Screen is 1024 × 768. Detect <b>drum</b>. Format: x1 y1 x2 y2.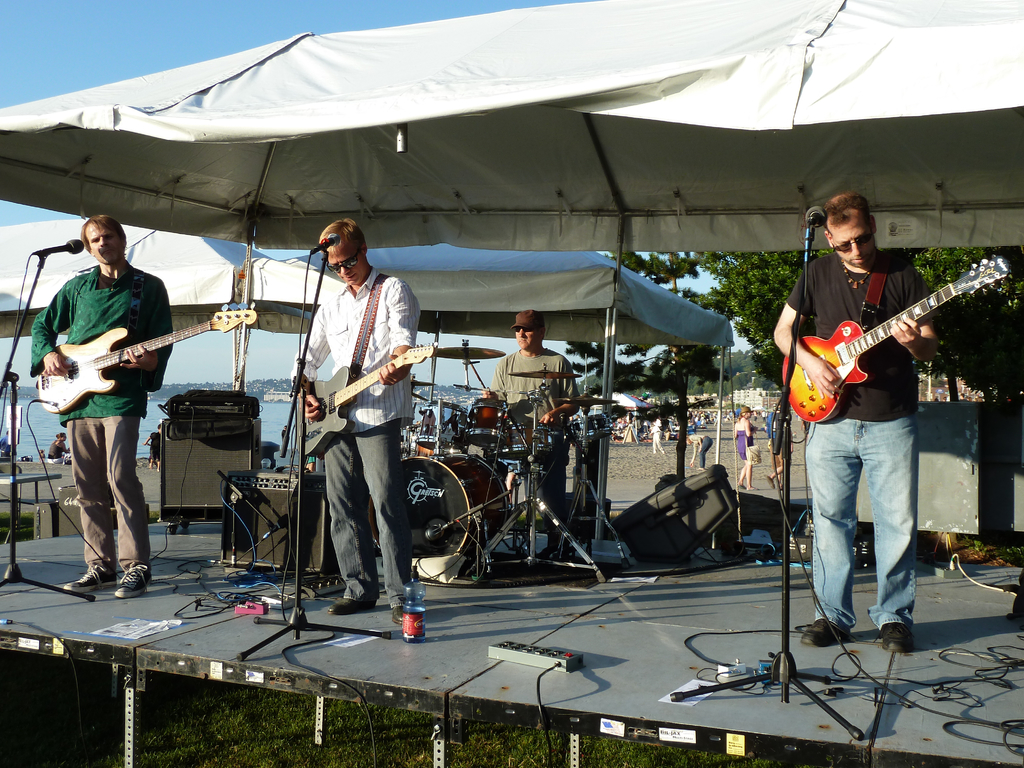
412 437 445 461.
